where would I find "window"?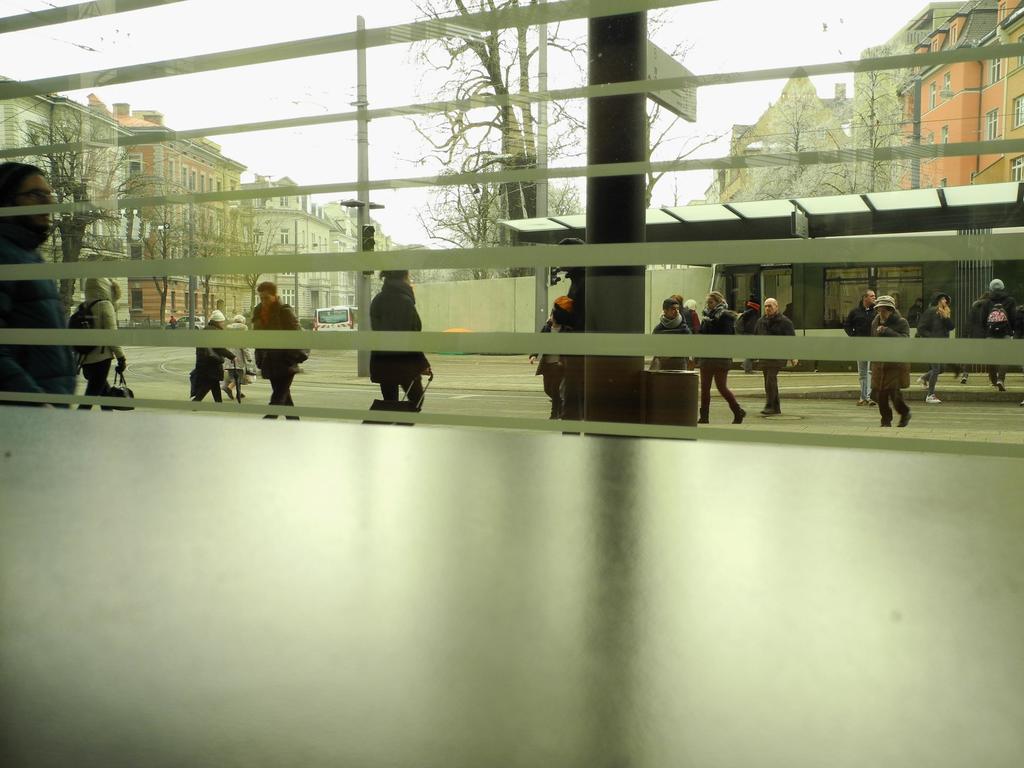
At pyautogui.locateOnScreen(924, 134, 936, 163).
